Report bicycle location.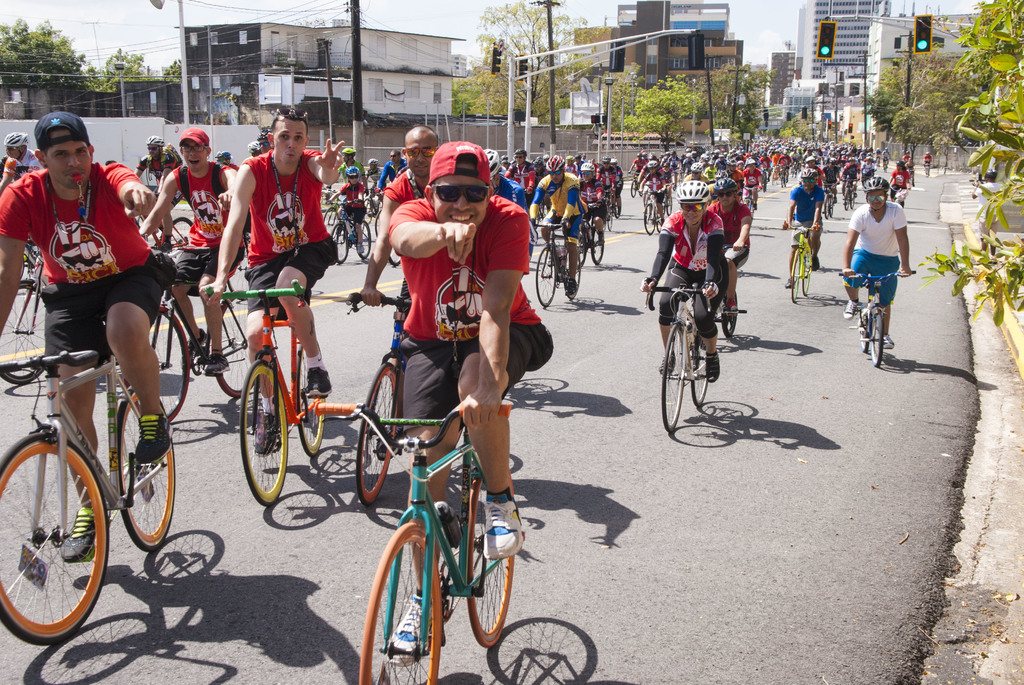
Report: [left=133, top=193, right=192, bottom=251].
